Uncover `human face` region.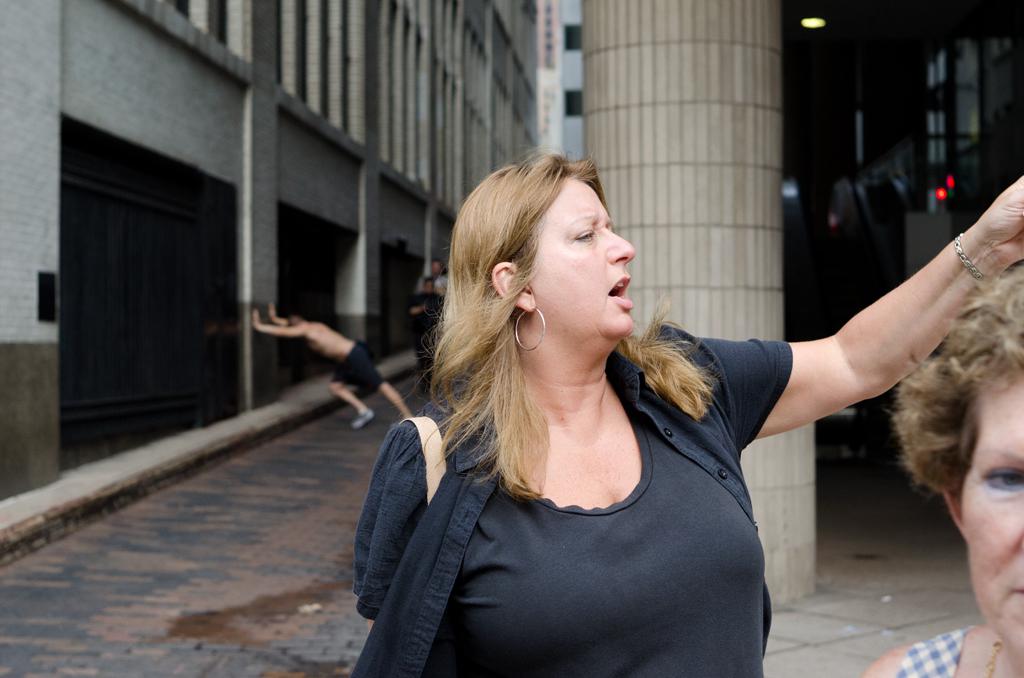
Uncovered: bbox(531, 177, 633, 337).
